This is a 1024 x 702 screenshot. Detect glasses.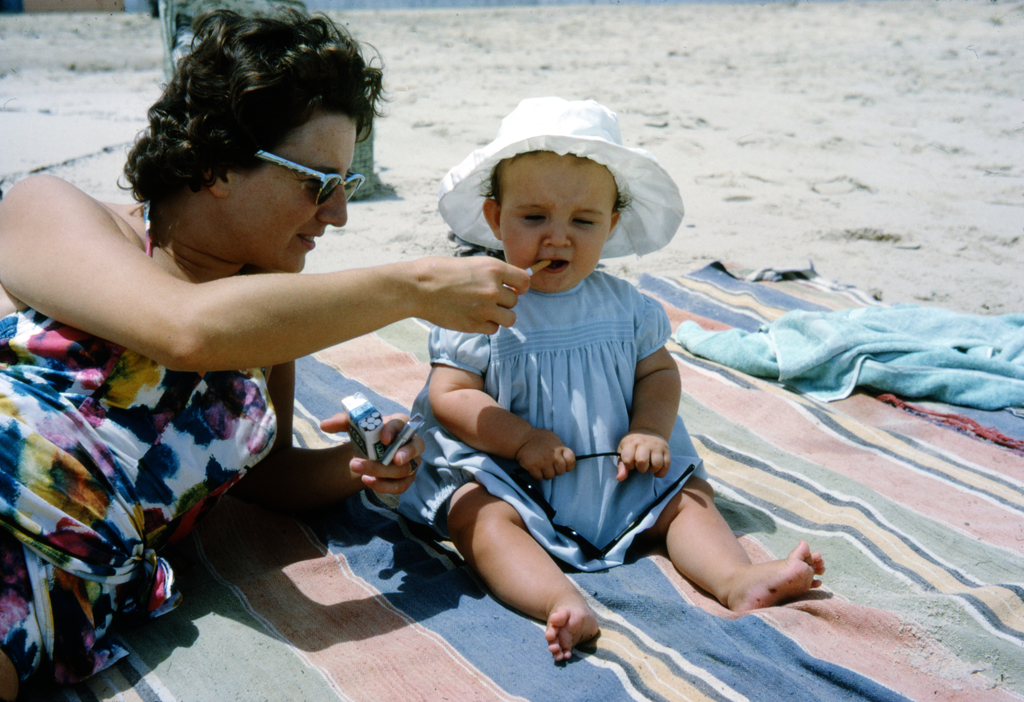
250 151 376 208.
